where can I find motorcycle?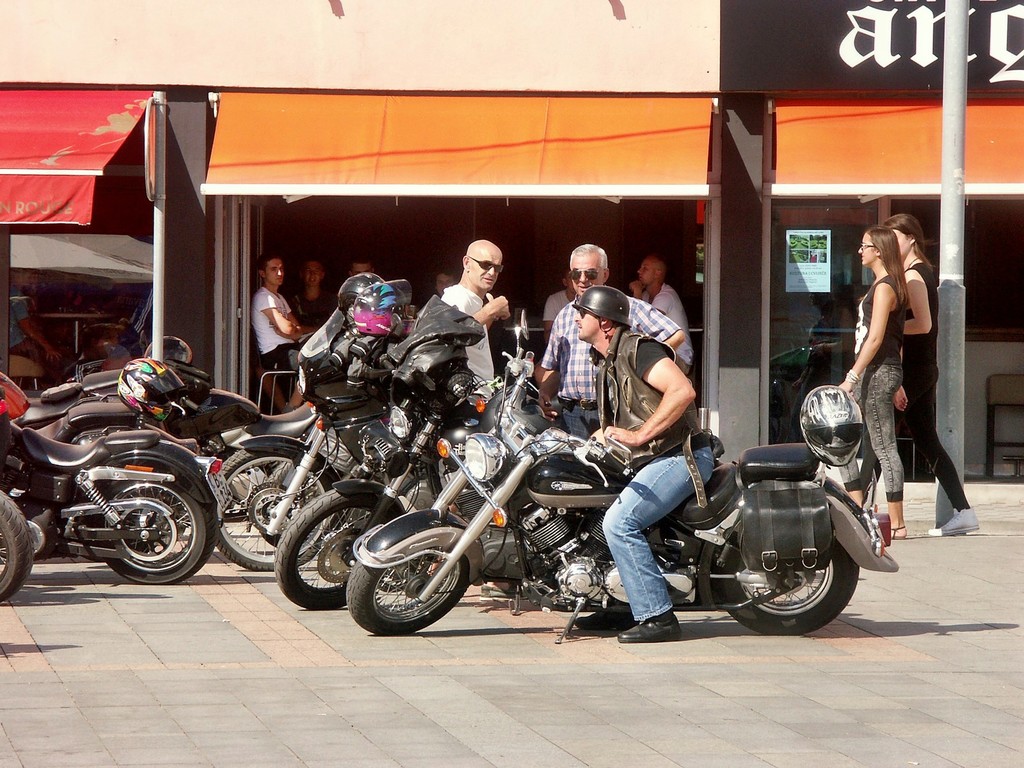
You can find it at (left=146, top=337, right=354, bottom=465).
